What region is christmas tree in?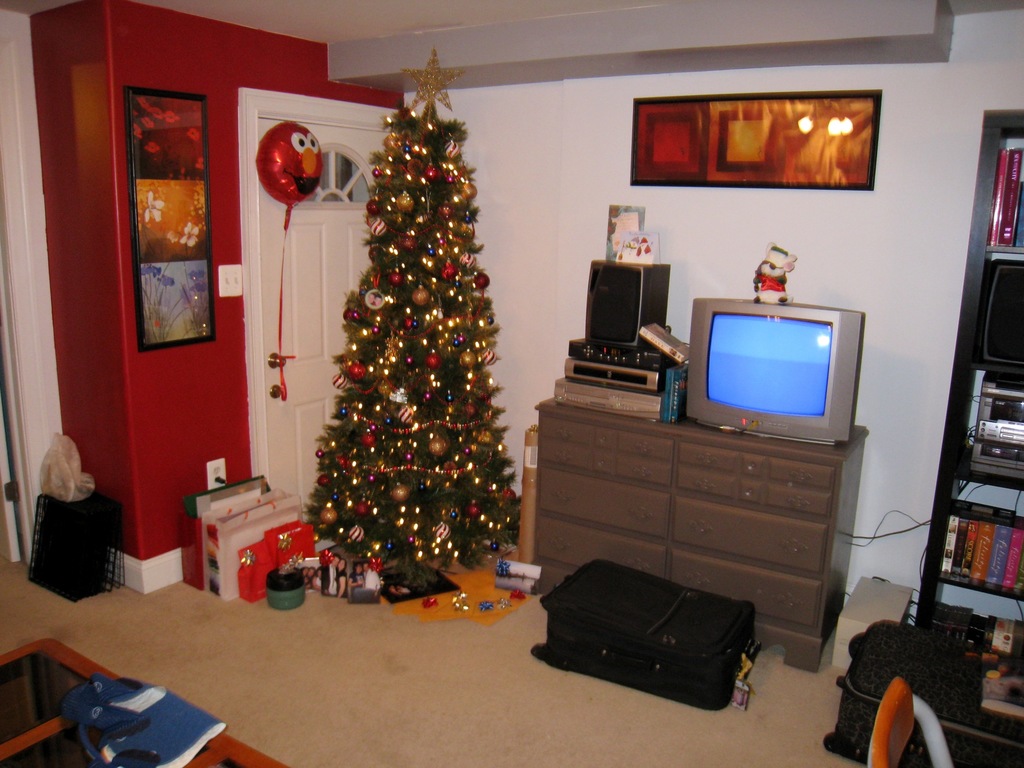
<box>305,42,522,579</box>.
